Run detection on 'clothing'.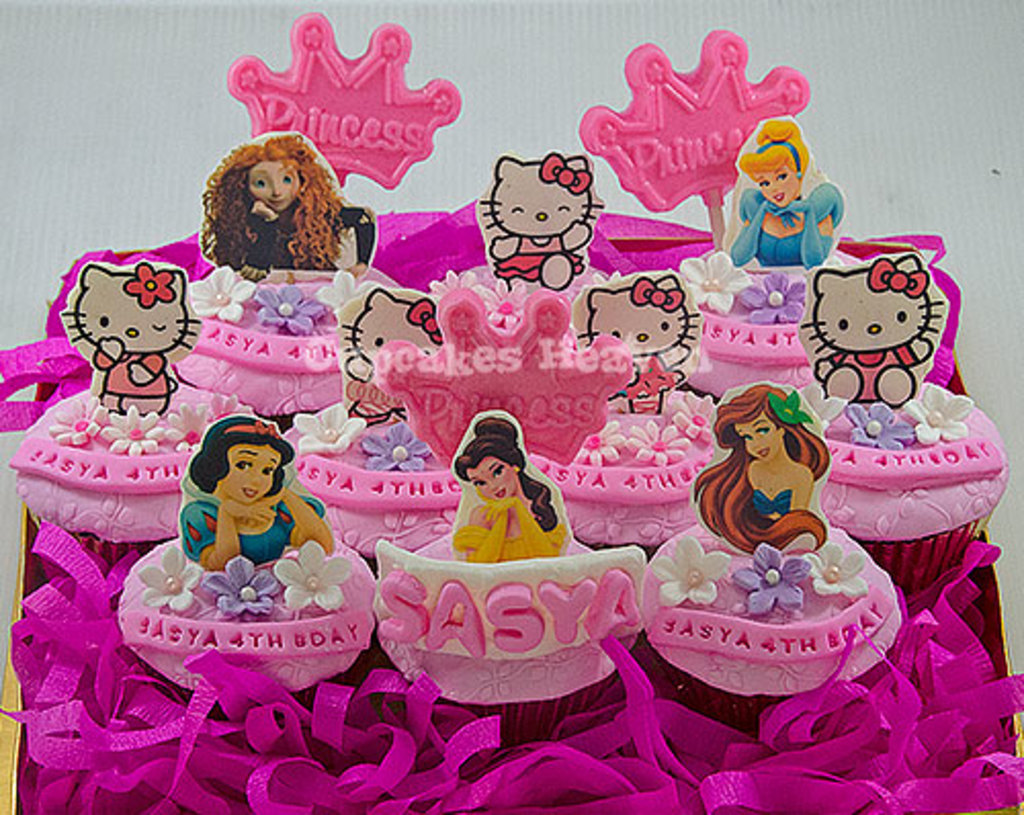
Result: bbox(752, 487, 793, 518).
